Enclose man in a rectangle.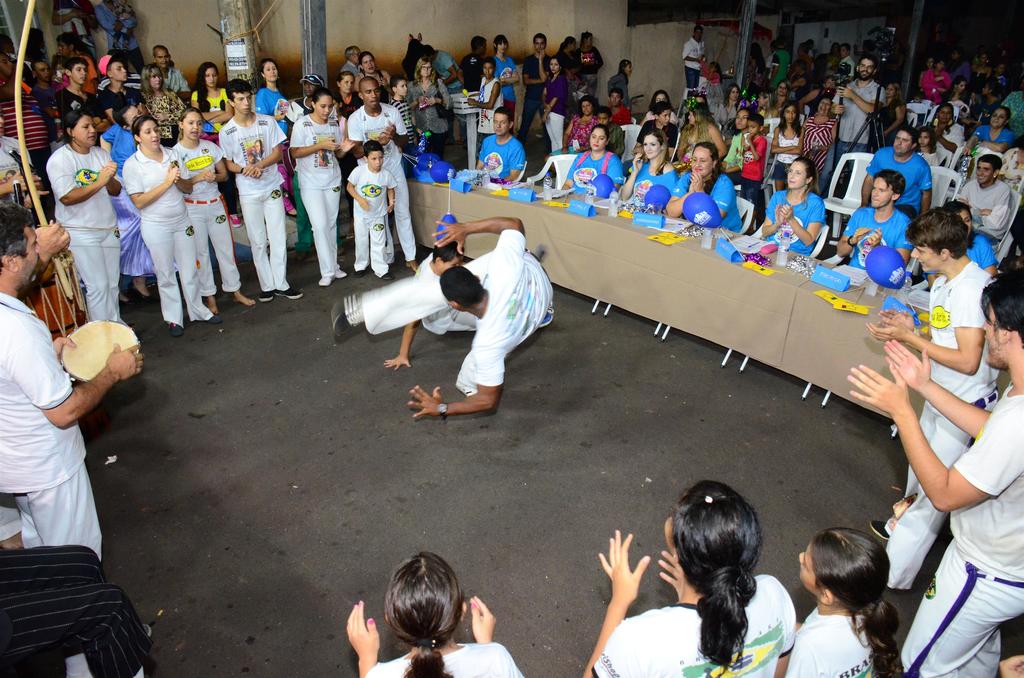
bbox(28, 57, 67, 149).
